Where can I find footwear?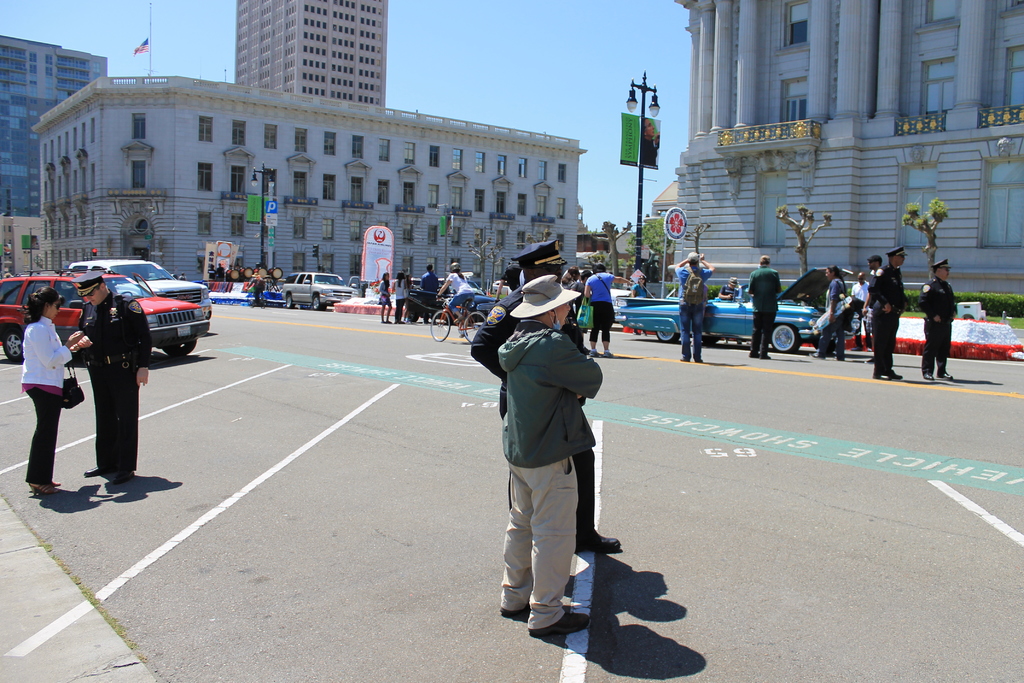
You can find it at {"x1": 604, "y1": 531, "x2": 620, "y2": 555}.
